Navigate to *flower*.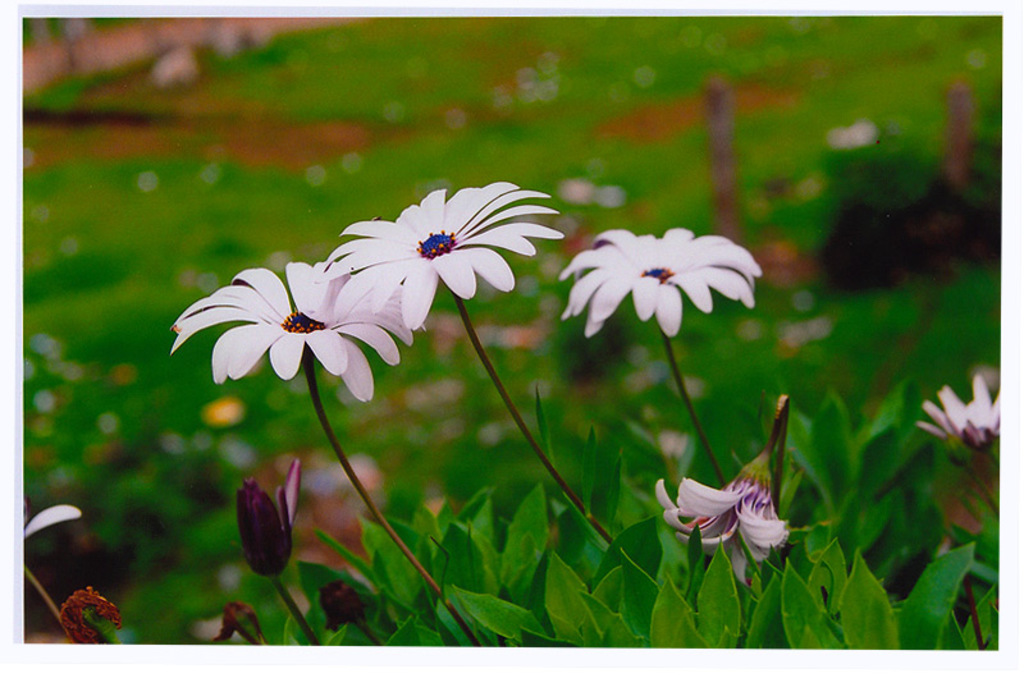
Navigation target: (649,472,799,586).
